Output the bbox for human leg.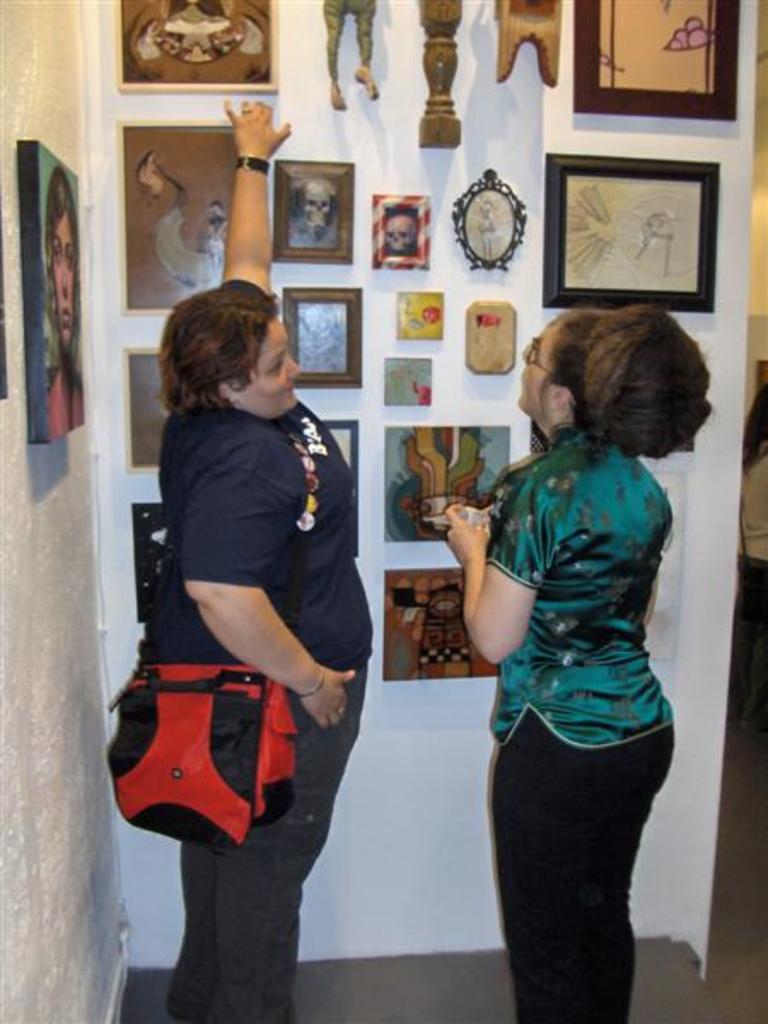
[177,698,355,1022].
